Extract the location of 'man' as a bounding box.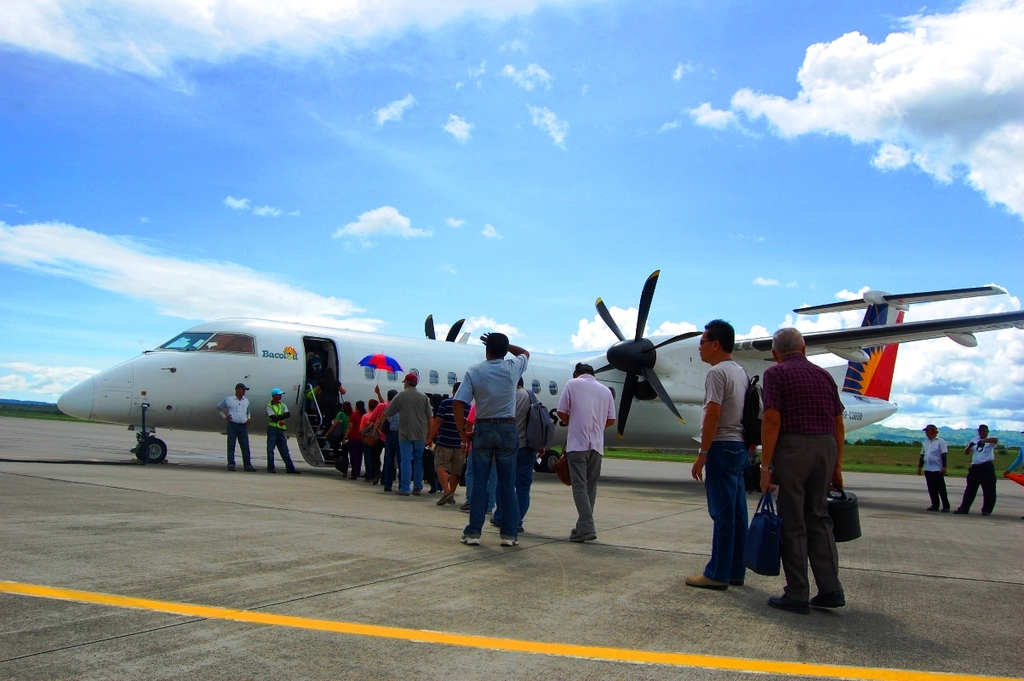
[682, 319, 752, 588].
